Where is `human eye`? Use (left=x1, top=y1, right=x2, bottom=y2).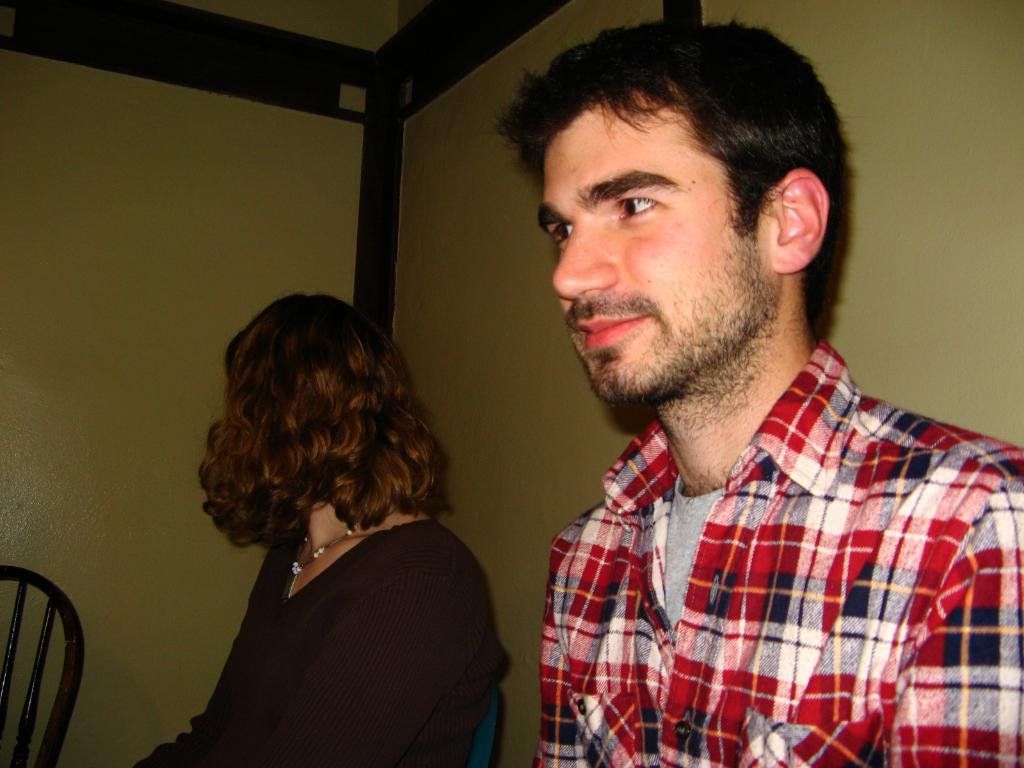
(left=598, top=185, right=668, bottom=229).
